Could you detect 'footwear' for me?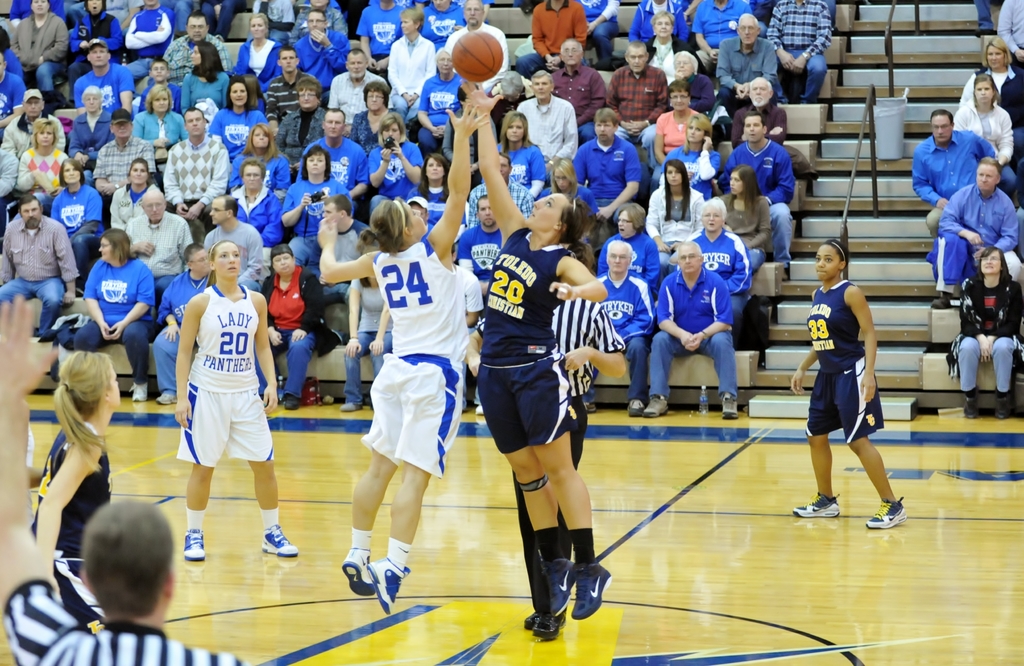
Detection result: BBox(520, 599, 559, 629).
